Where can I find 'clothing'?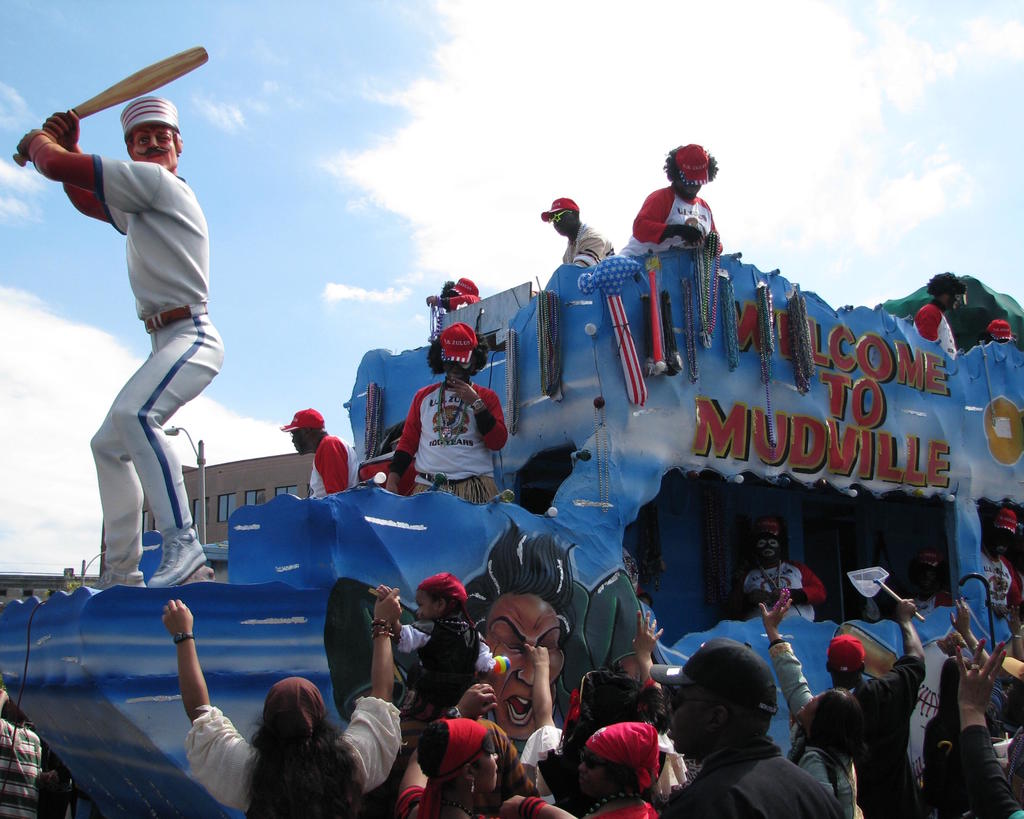
You can find it at detection(844, 651, 927, 818).
